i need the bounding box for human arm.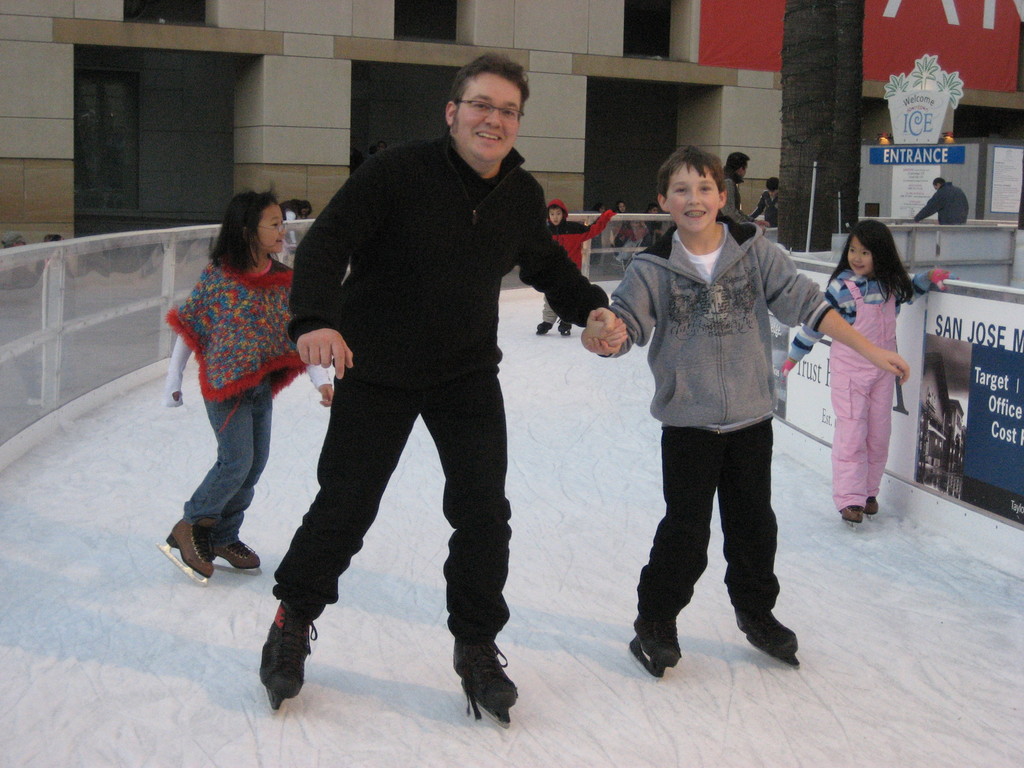
Here it is: <box>168,279,202,408</box>.
